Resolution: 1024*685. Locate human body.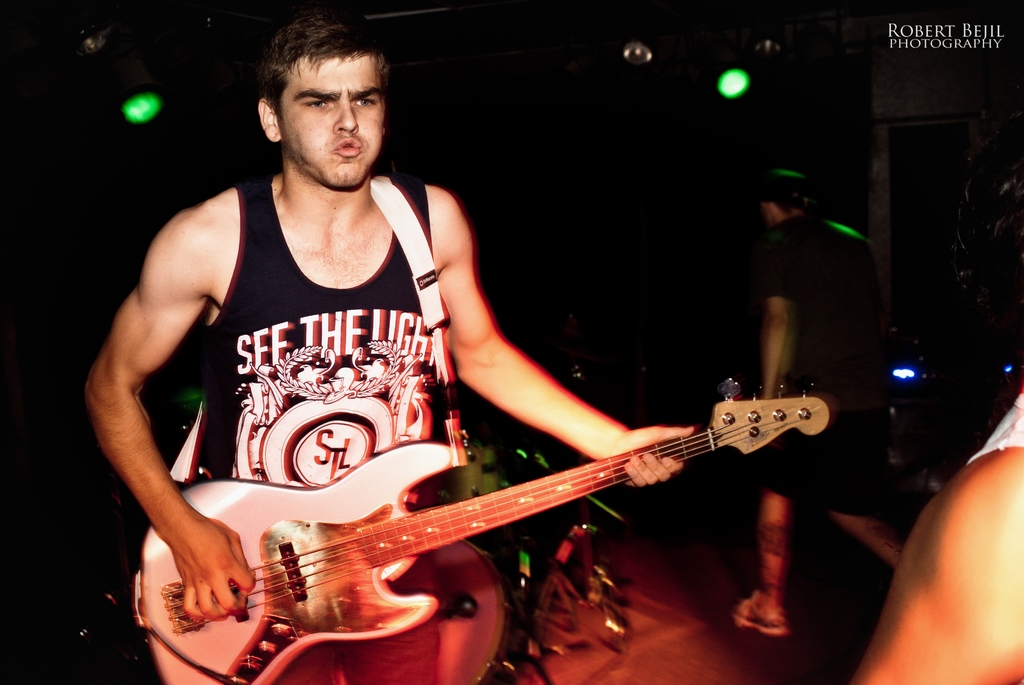
BBox(728, 211, 901, 638).
